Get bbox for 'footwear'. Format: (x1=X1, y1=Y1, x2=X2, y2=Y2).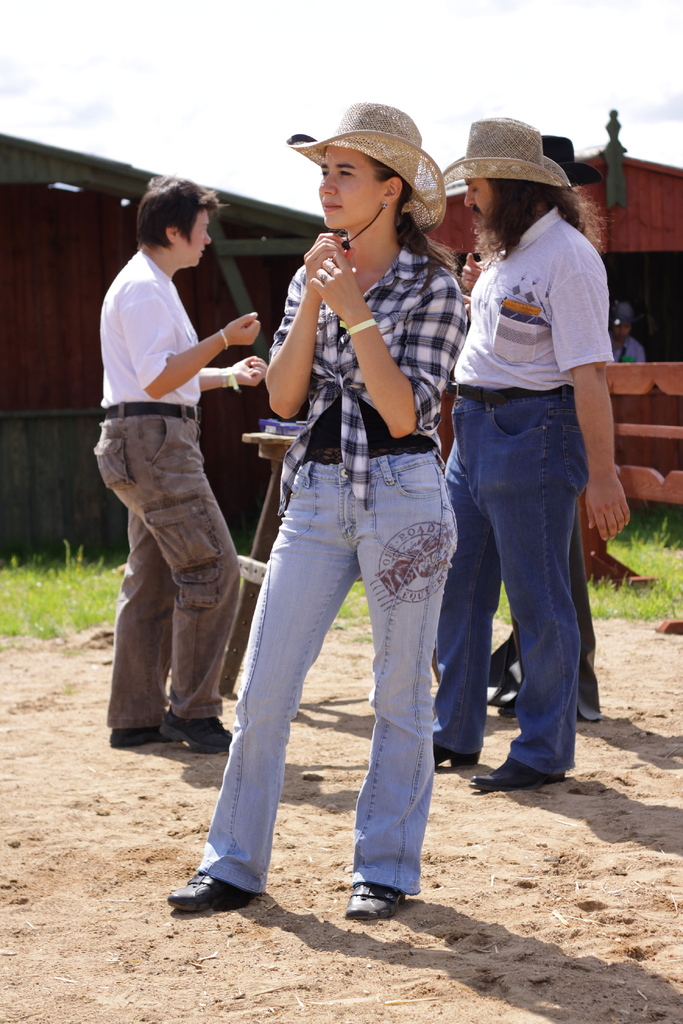
(x1=106, y1=723, x2=181, y2=751).
